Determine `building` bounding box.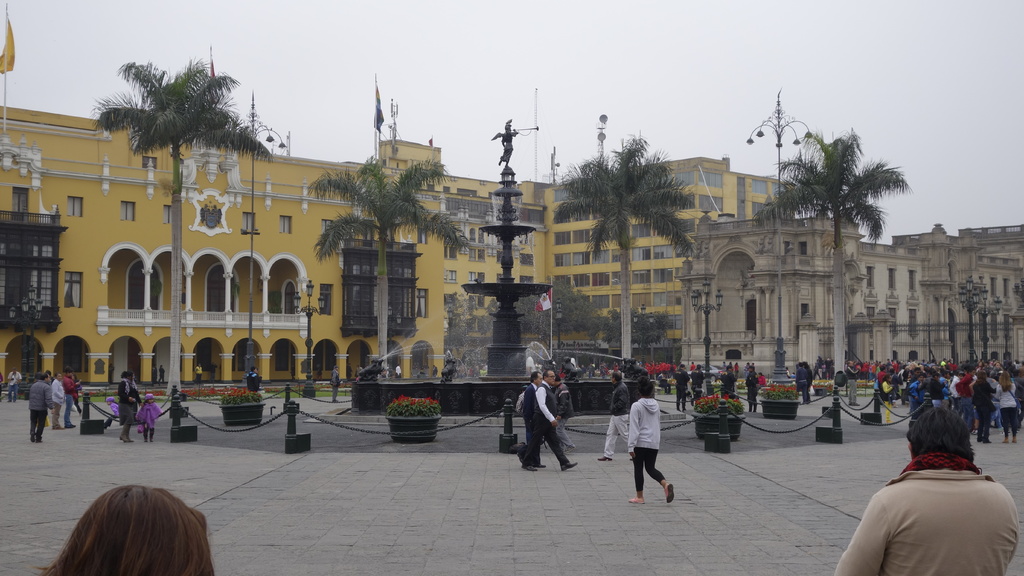
Determined: BBox(0, 101, 794, 398).
